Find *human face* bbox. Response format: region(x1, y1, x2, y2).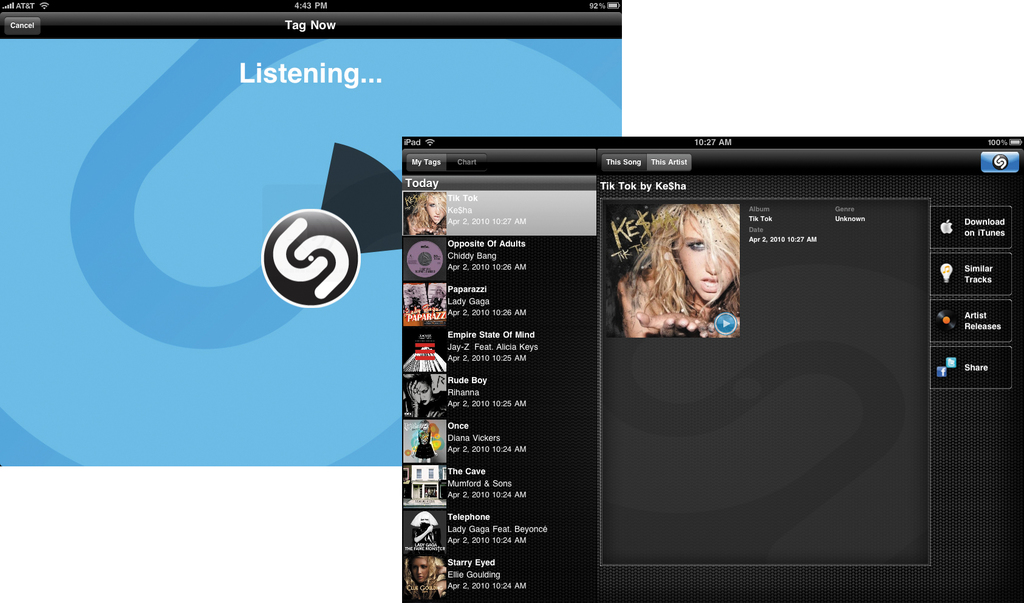
region(423, 195, 444, 225).
